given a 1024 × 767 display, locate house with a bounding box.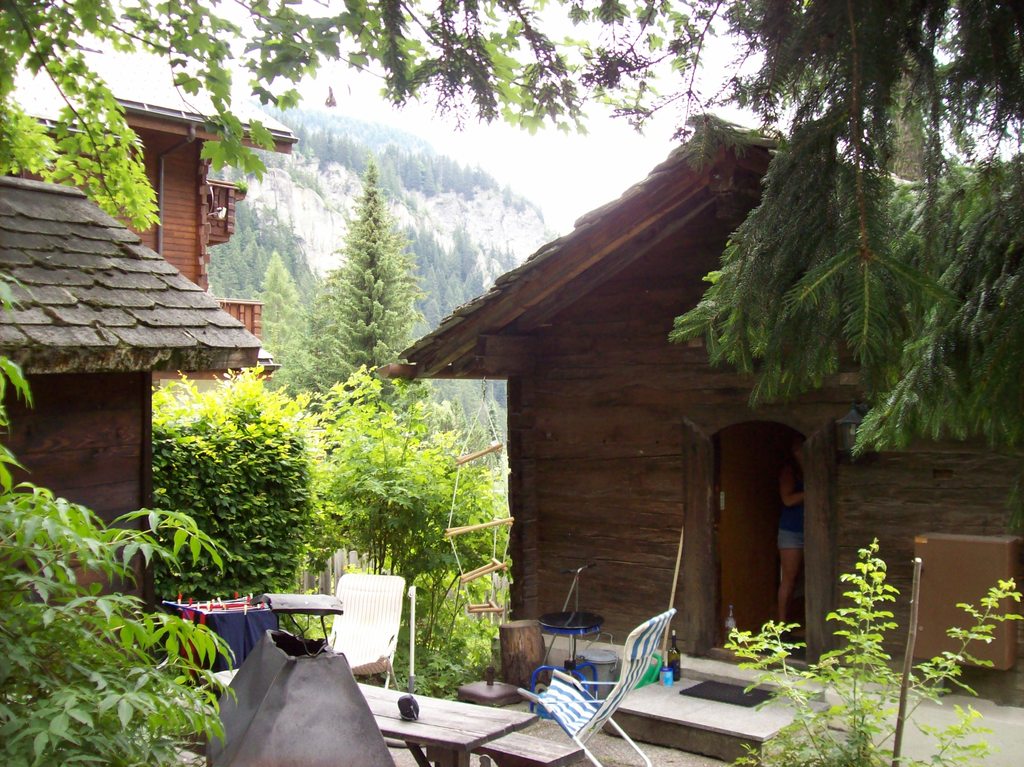
Located: box(0, 86, 297, 418).
